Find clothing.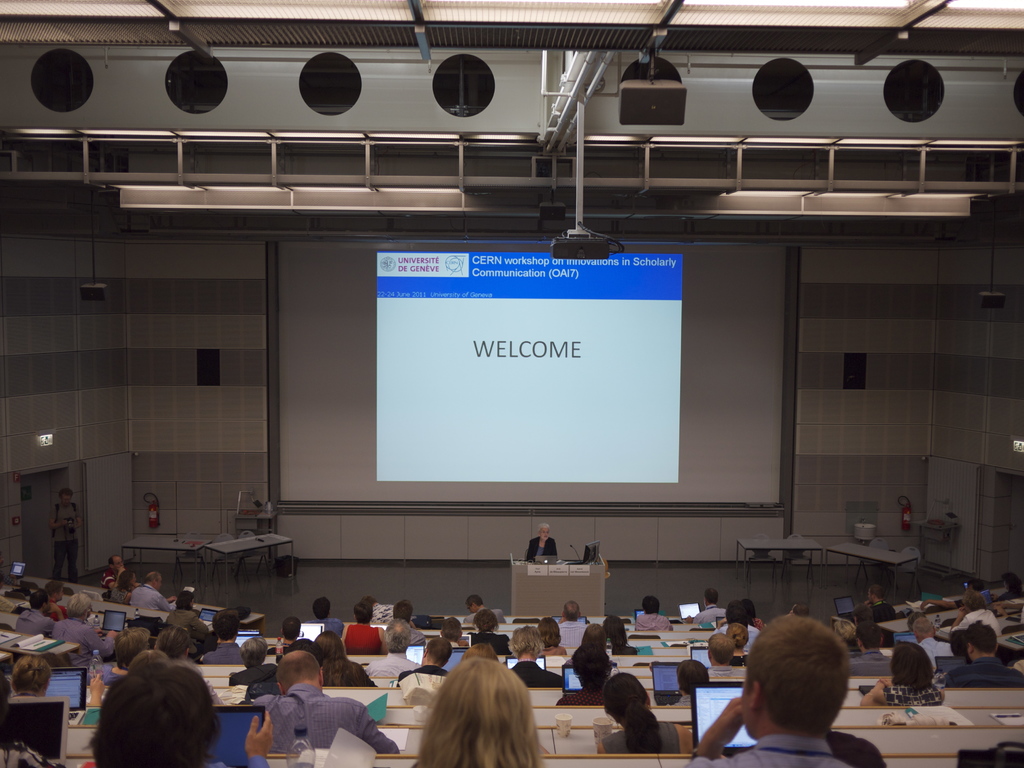
(465, 607, 508, 625).
